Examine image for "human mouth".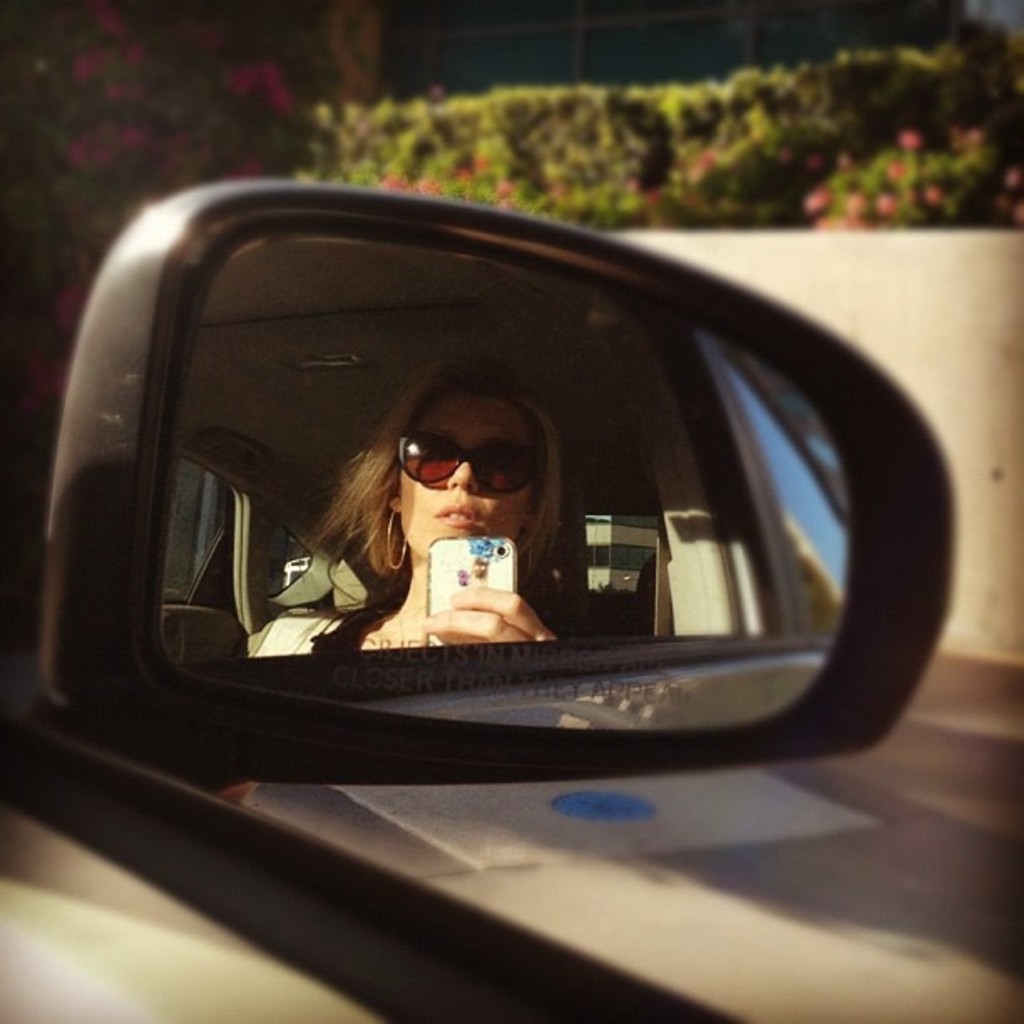
Examination result: 438/507/477/527.
